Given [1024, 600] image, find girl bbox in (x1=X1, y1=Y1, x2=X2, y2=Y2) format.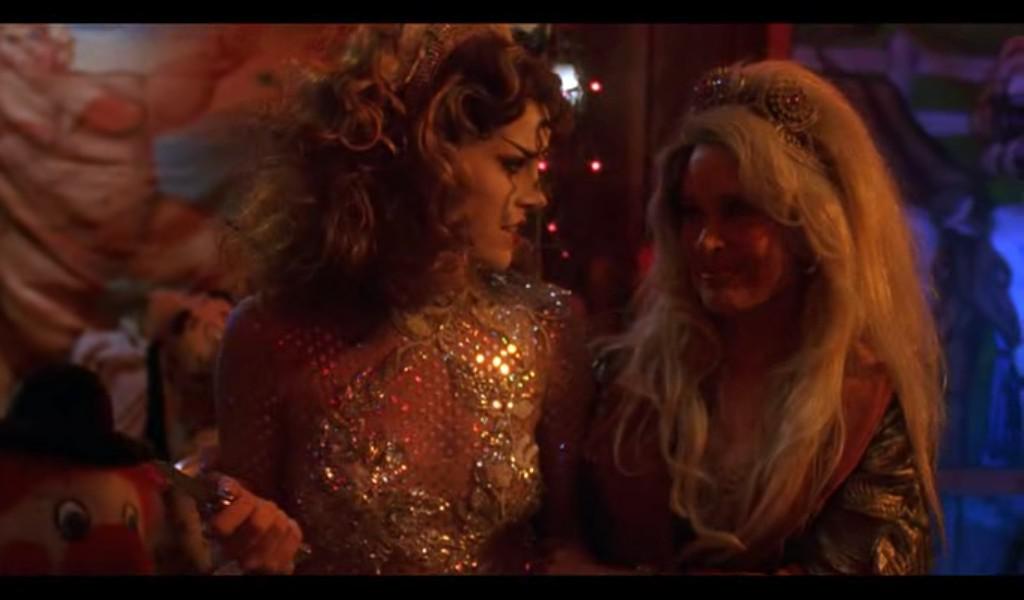
(x1=553, y1=57, x2=948, y2=575).
